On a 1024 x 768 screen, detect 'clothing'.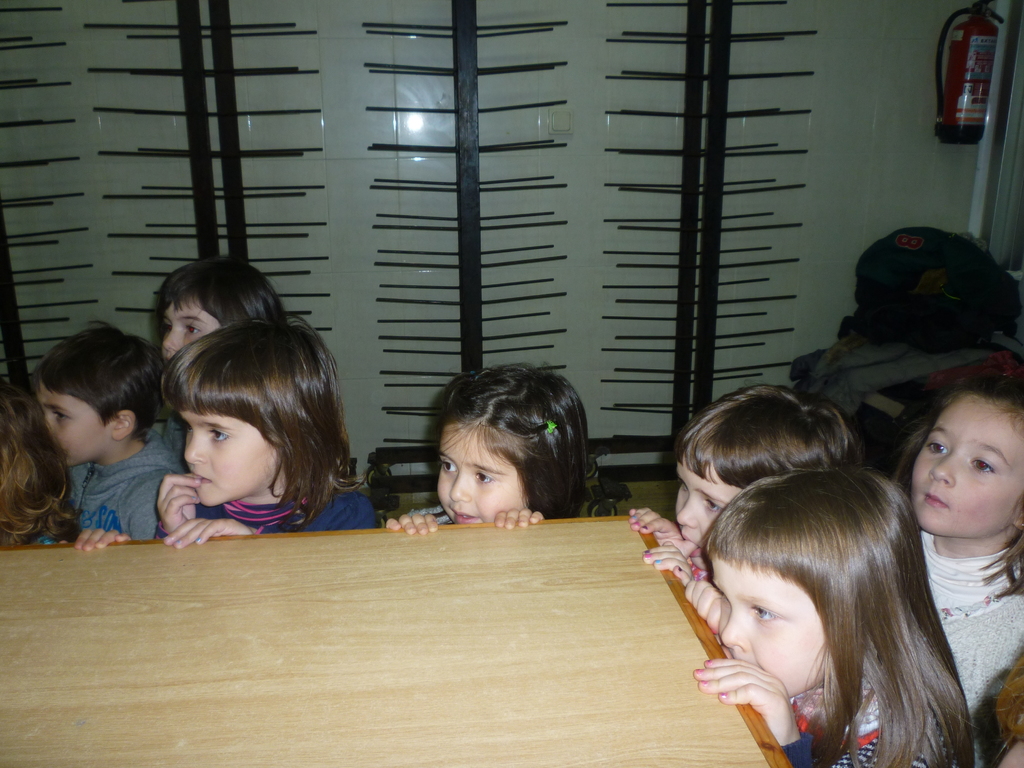
{"x1": 156, "y1": 487, "x2": 380, "y2": 535}.
